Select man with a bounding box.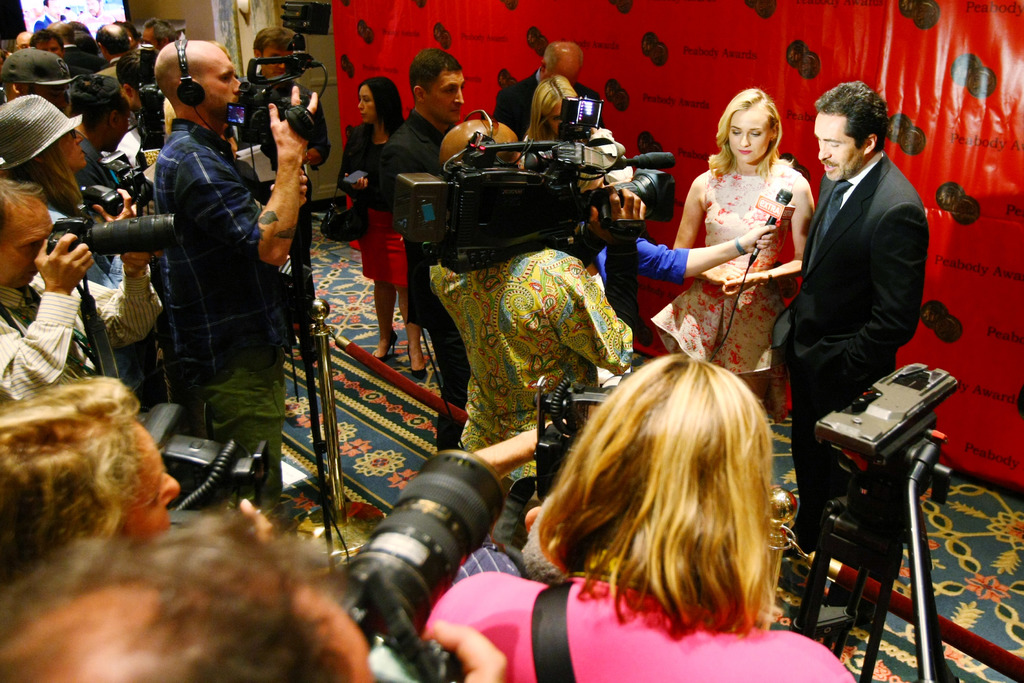
crop(490, 40, 605, 142).
